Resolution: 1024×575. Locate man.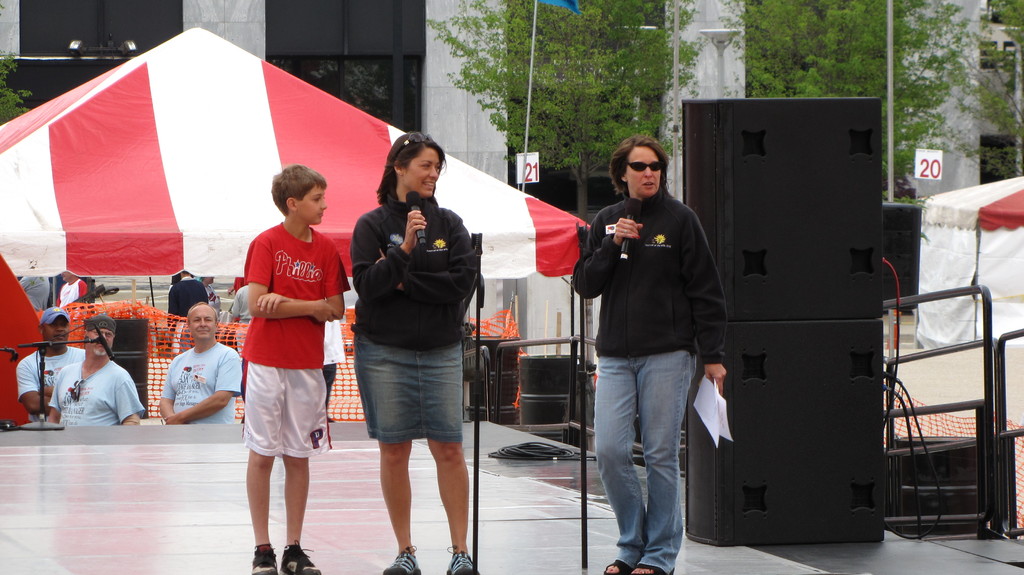
<bbox>52, 318, 147, 426</bbox>.
